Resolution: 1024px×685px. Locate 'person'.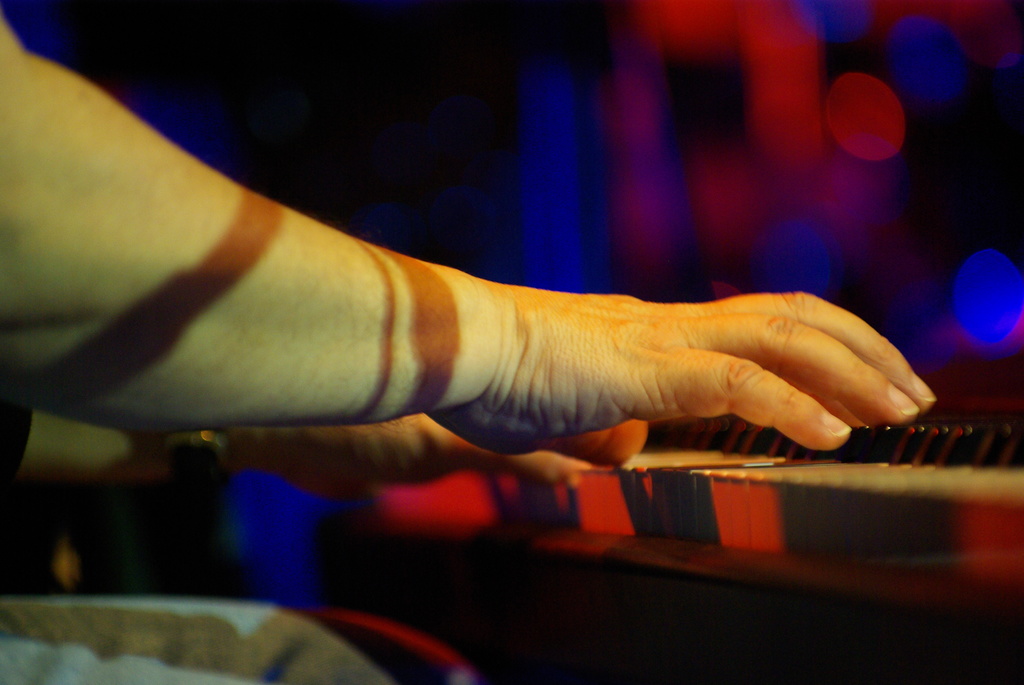
(0, 0, 953, 684).
